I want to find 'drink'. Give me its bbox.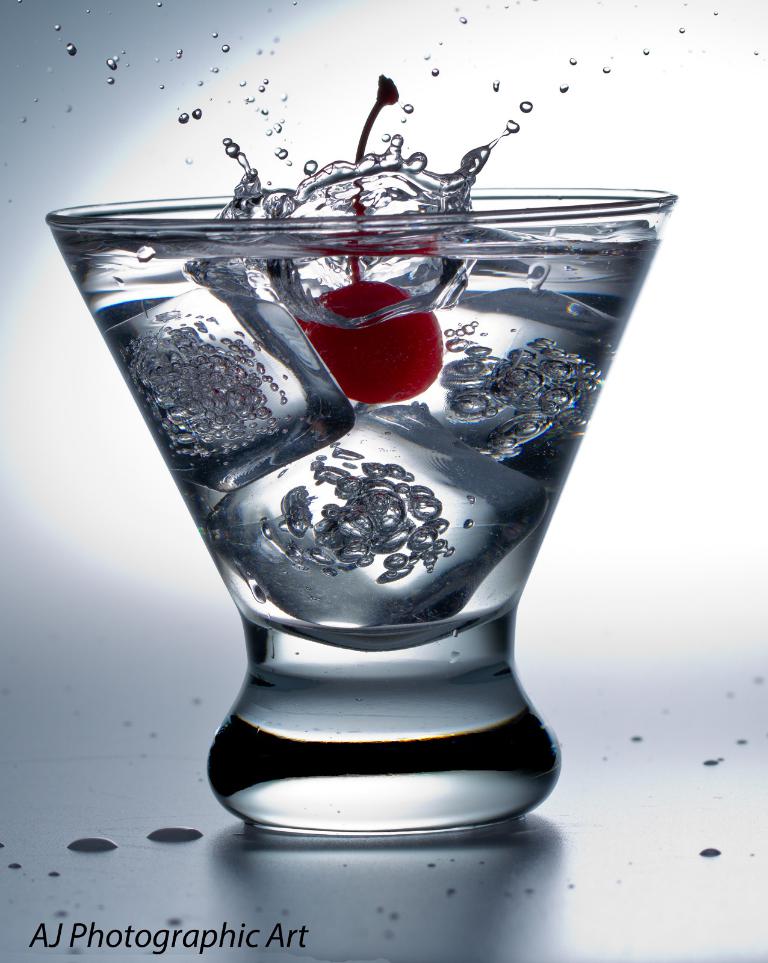
select_region(61, 118, 671, 834).
